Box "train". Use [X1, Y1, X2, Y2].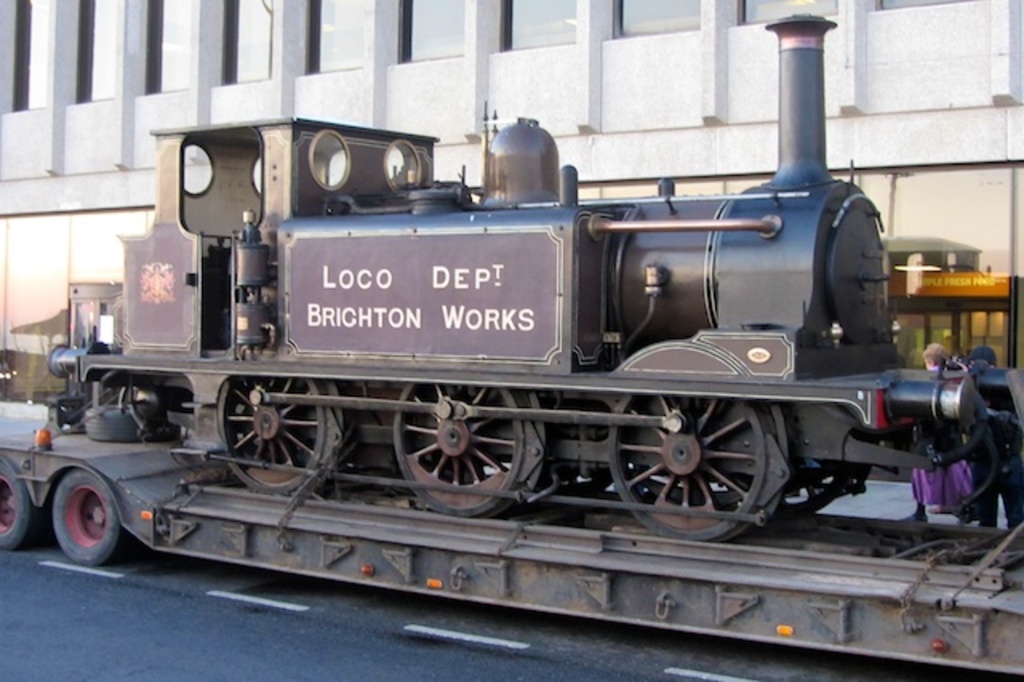
[42, 10, 1022, 548].
